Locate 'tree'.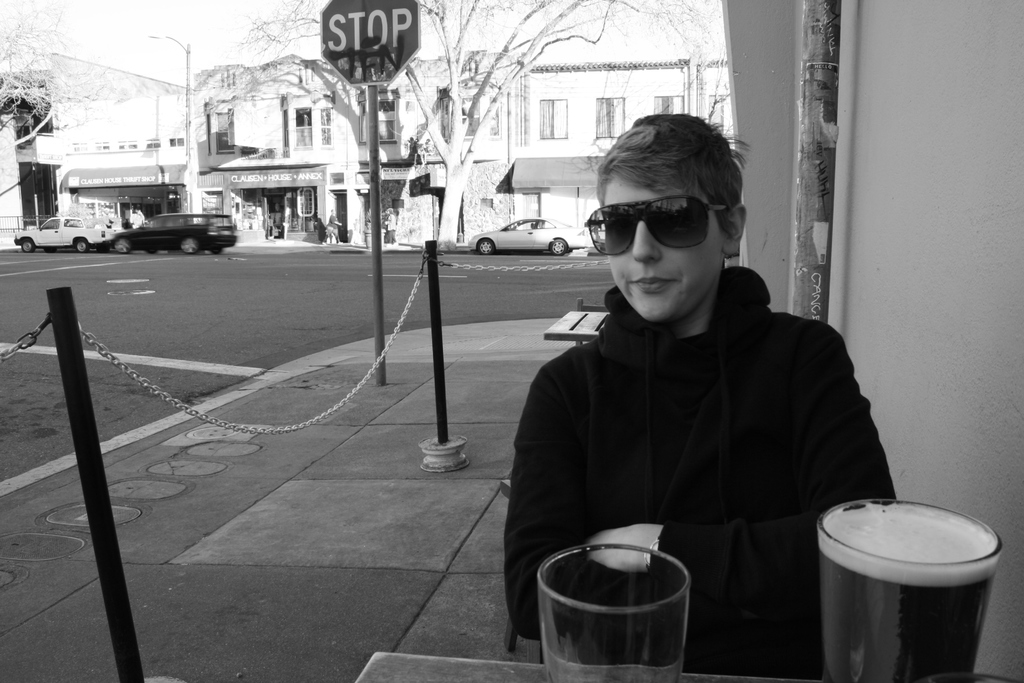
Bounding box: 240:0:714:245.
